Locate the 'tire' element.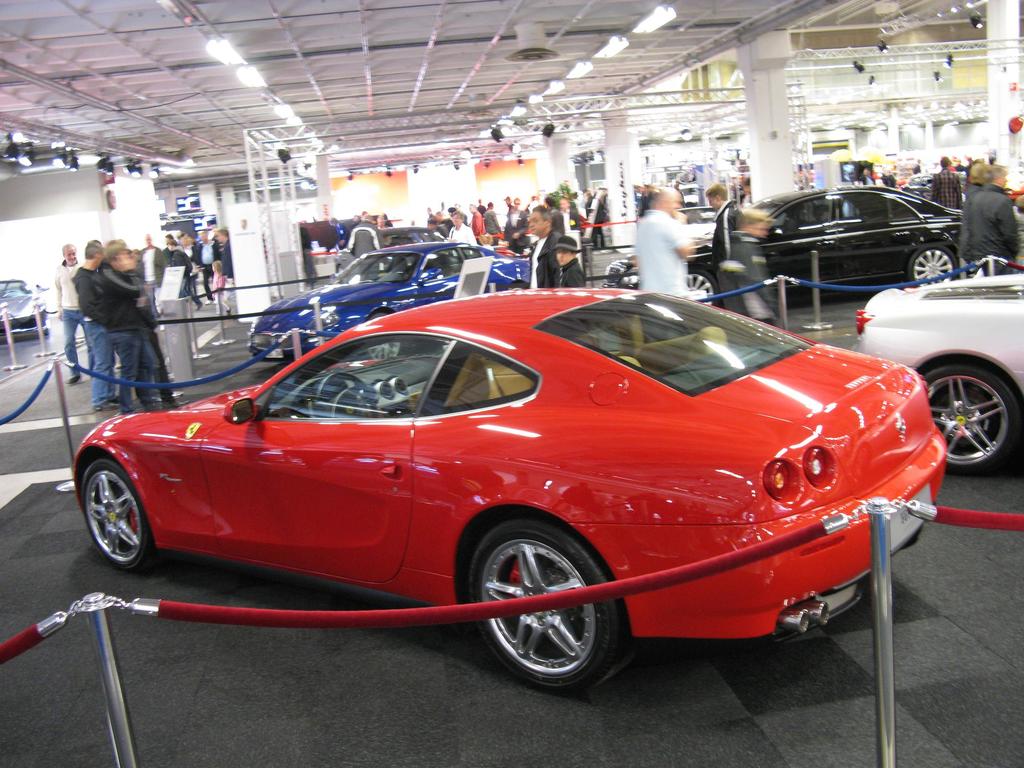
Element bbox: Rect(86, 460, 155, 572).
